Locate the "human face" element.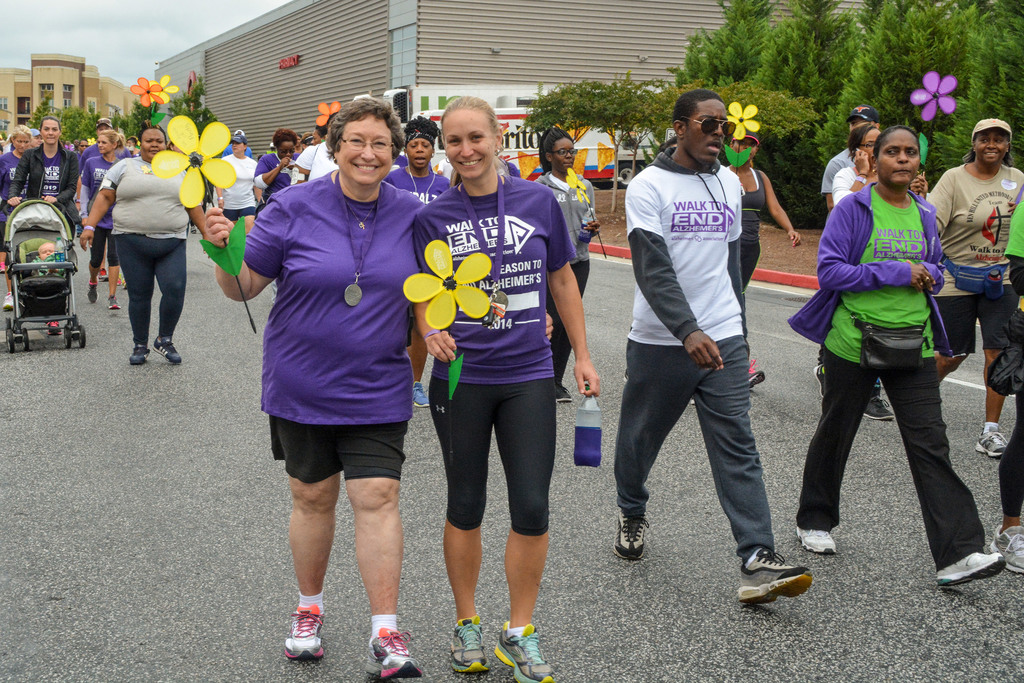
Element bbox: bbox=[41, 118, 61, 147].
